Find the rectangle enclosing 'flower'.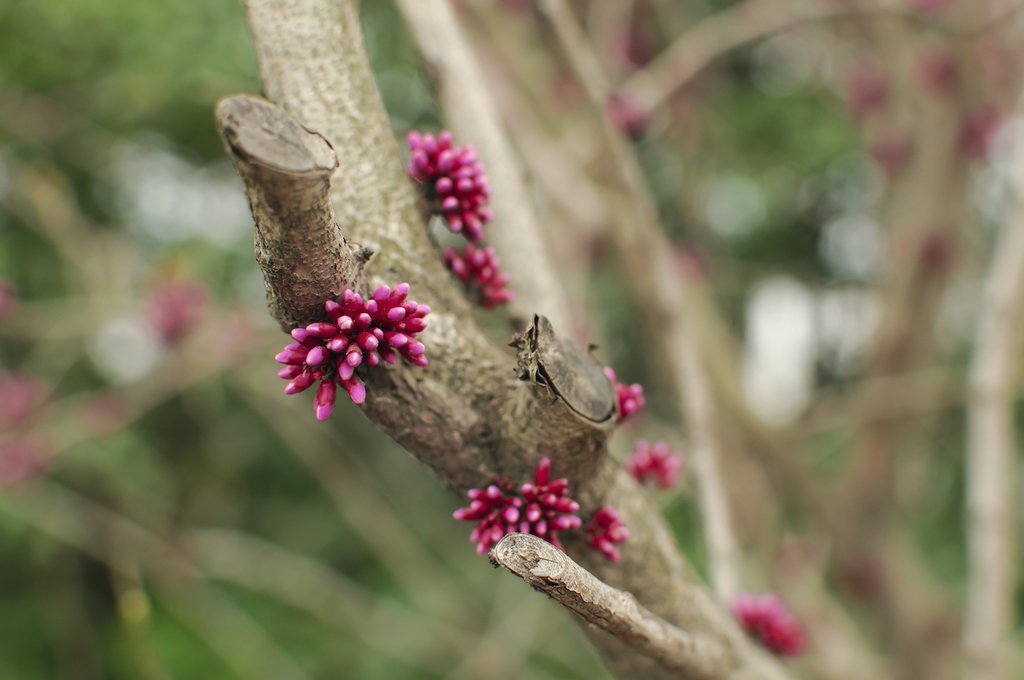
[left=609, top=366, right=651, bottom=413].
